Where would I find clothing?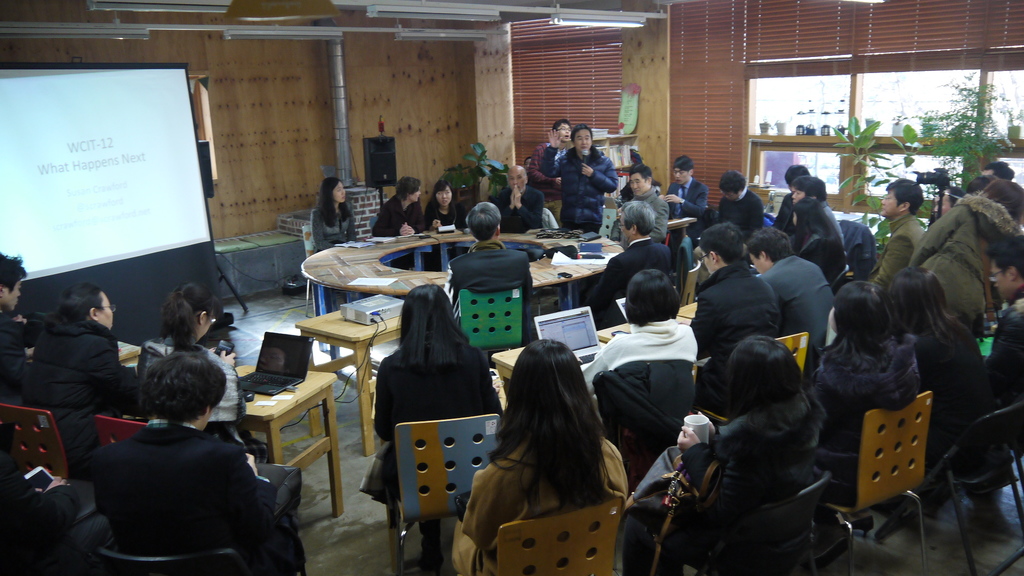
At <box>616,184,665,236</box>.
